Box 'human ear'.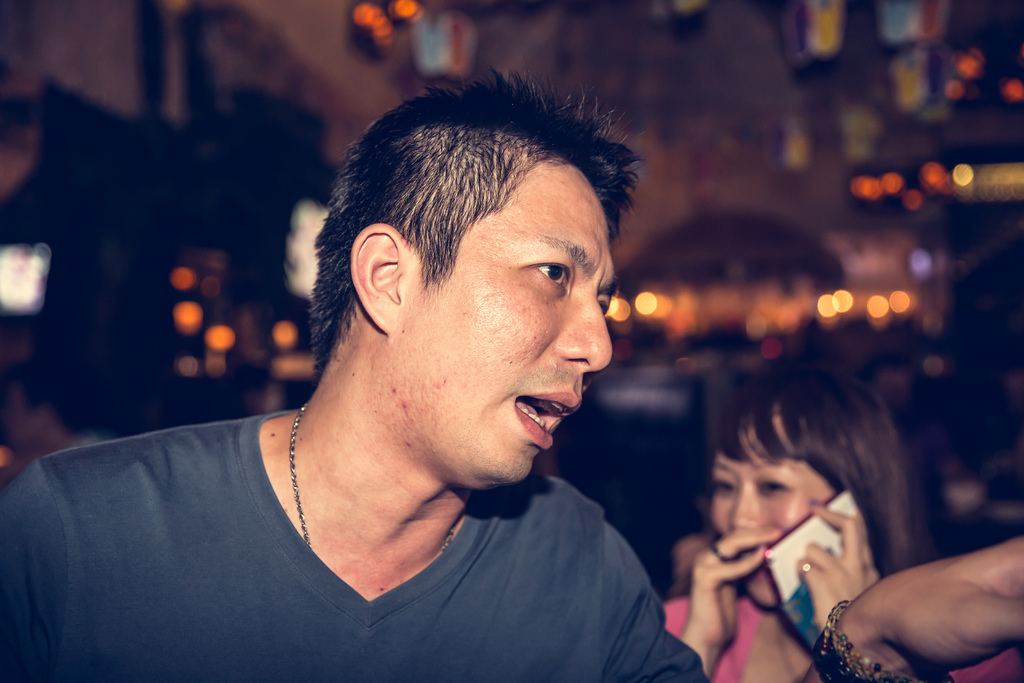
rect(351, 223, 406, 336).
